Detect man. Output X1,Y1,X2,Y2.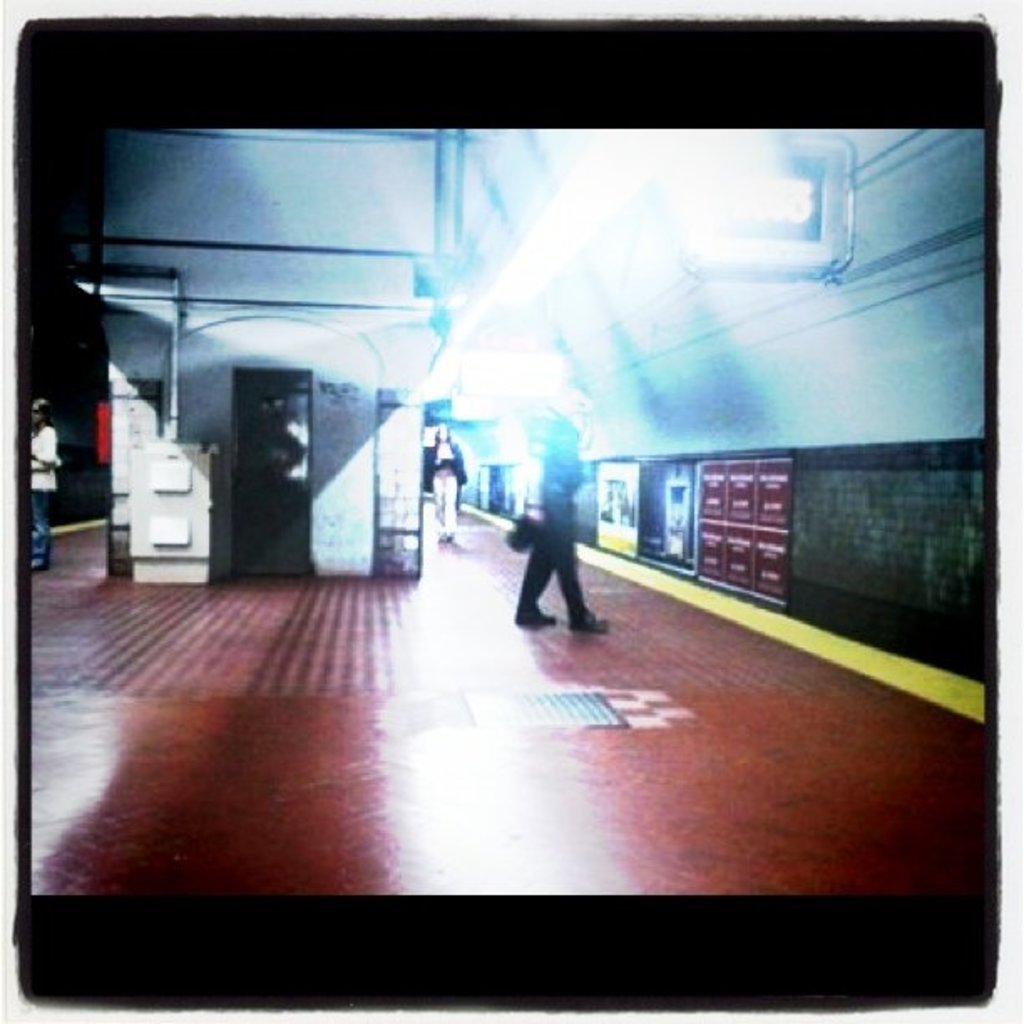
512,375,611,632.
